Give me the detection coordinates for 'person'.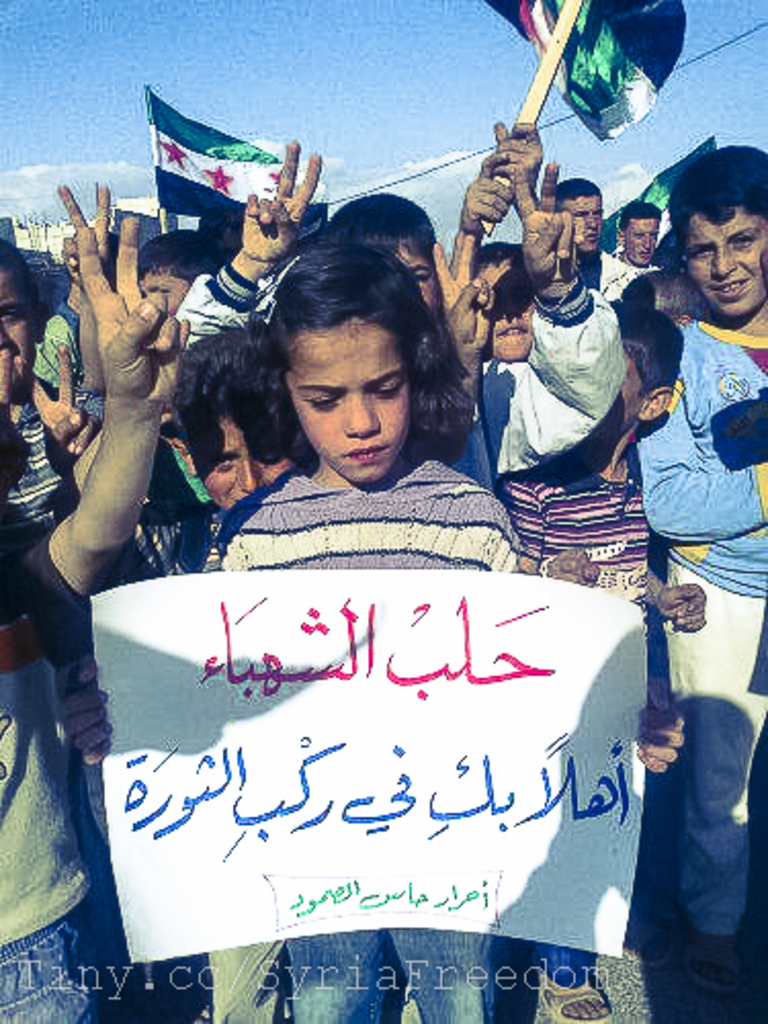
643, 133, 766, 1022.
